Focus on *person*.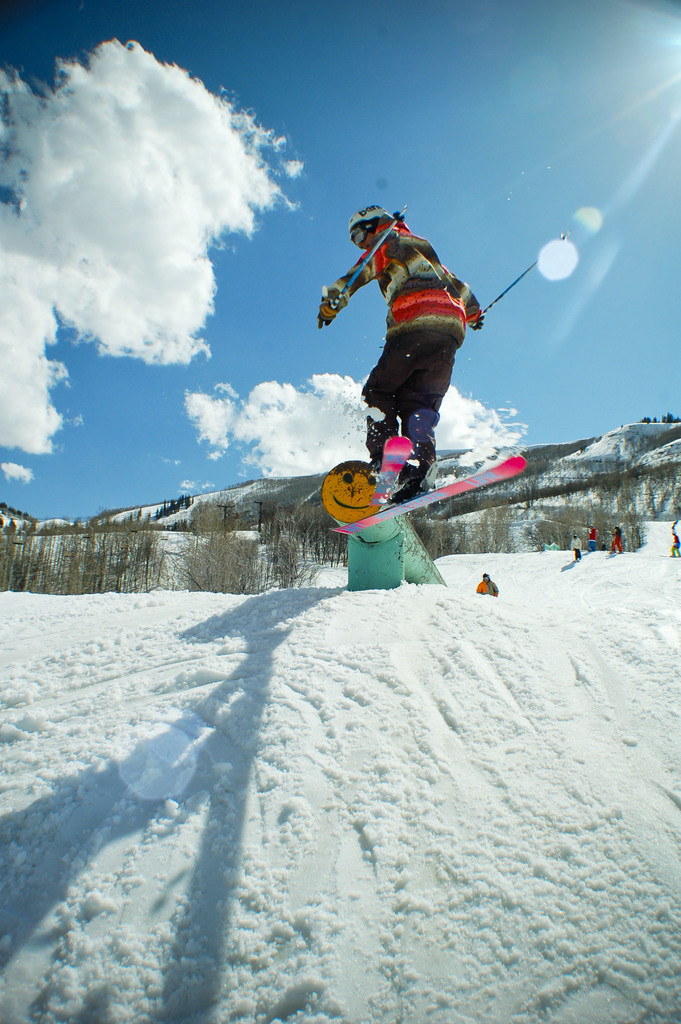
Focused at 477,578,498,595.
